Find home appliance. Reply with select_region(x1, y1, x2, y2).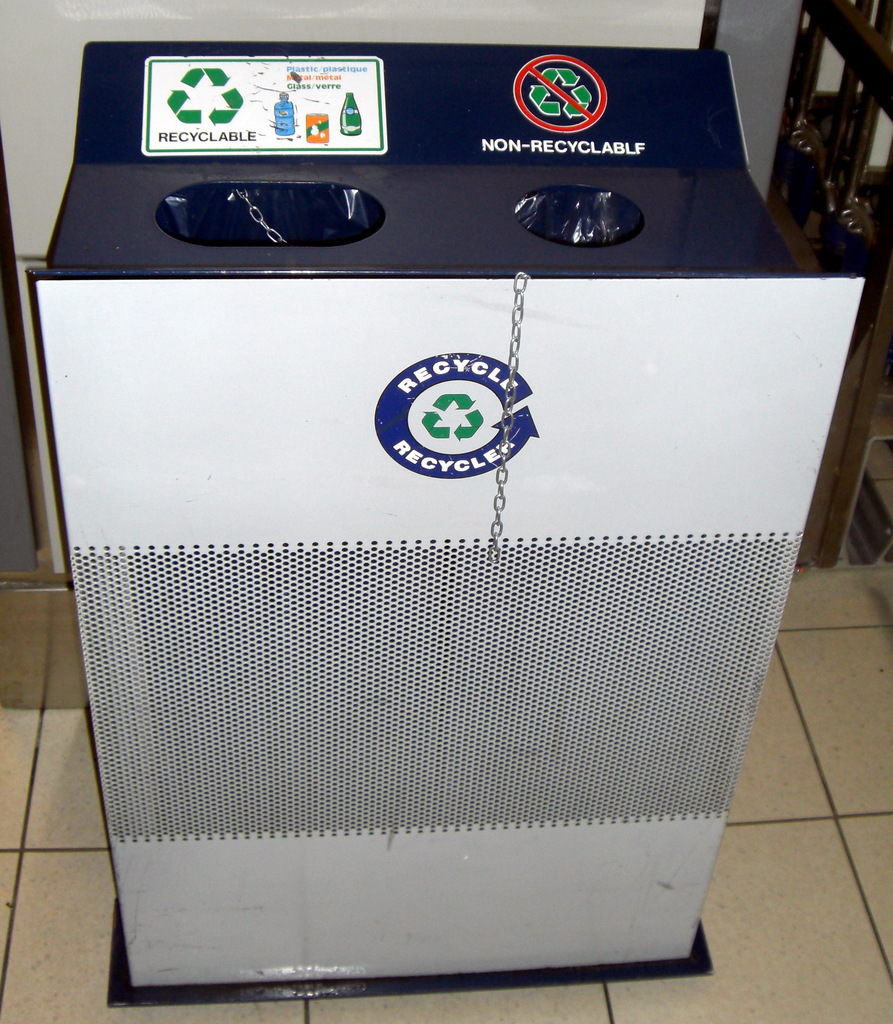
select_region(20, 36, 869, 1007).
